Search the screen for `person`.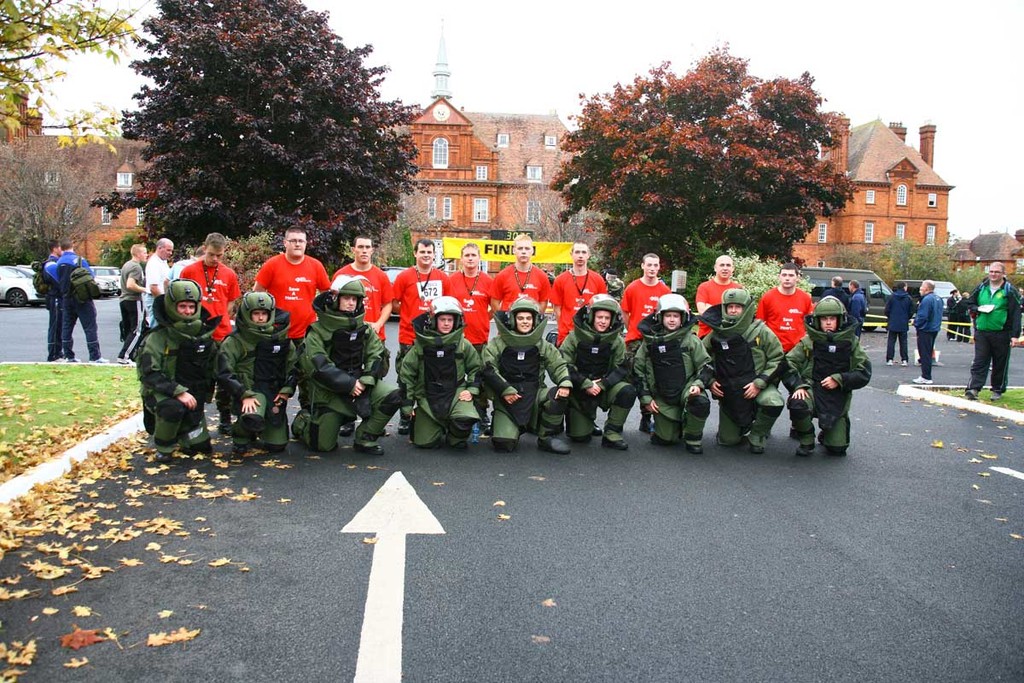
Found at [960,257,1022,404].
